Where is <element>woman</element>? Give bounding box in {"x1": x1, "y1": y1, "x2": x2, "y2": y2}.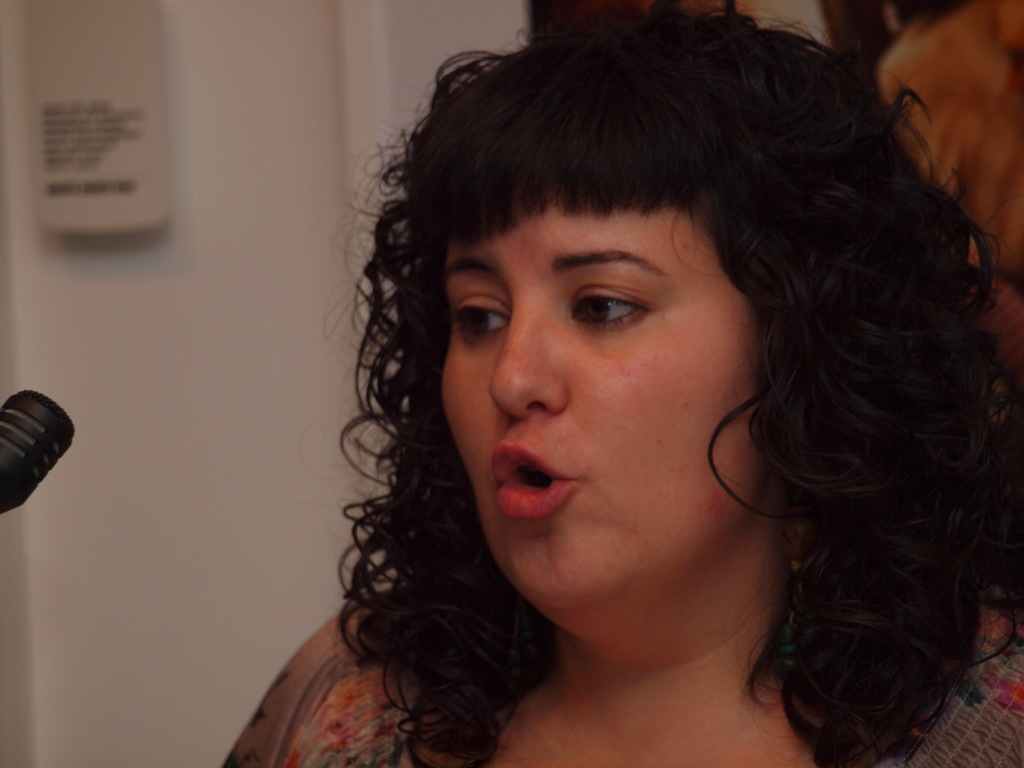
{"x1": 252, "y1": 0, "x2": 1021, "y2": 757}.
